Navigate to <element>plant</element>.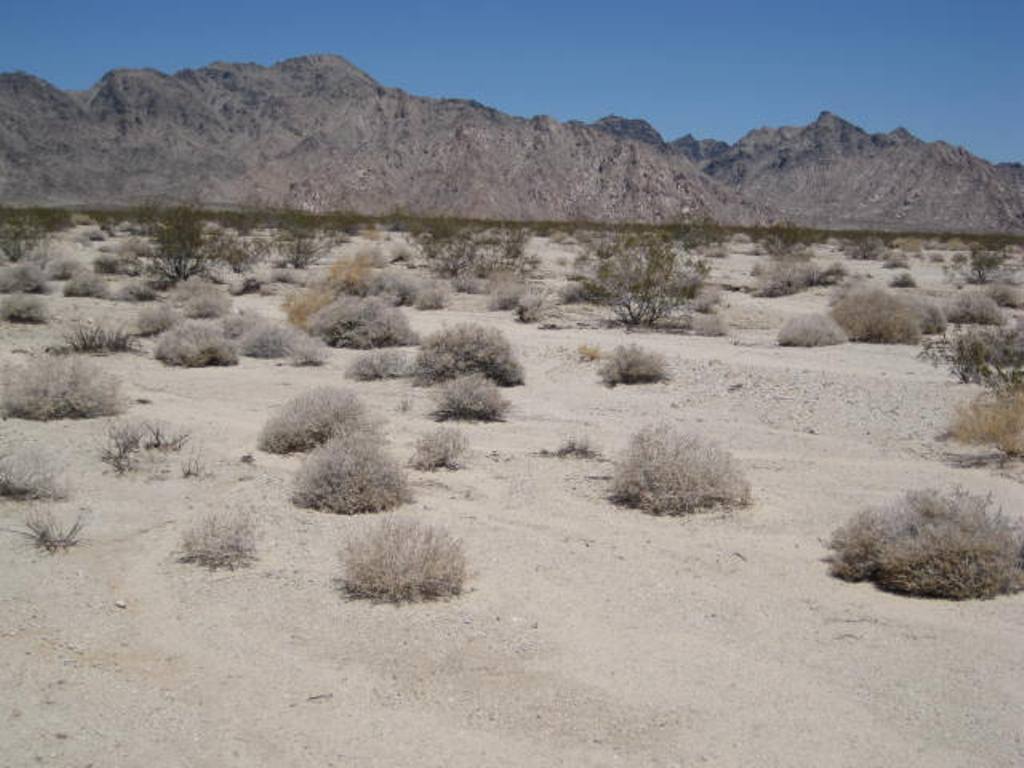
Navigation target: box=[824, 484, 1023, 598].
